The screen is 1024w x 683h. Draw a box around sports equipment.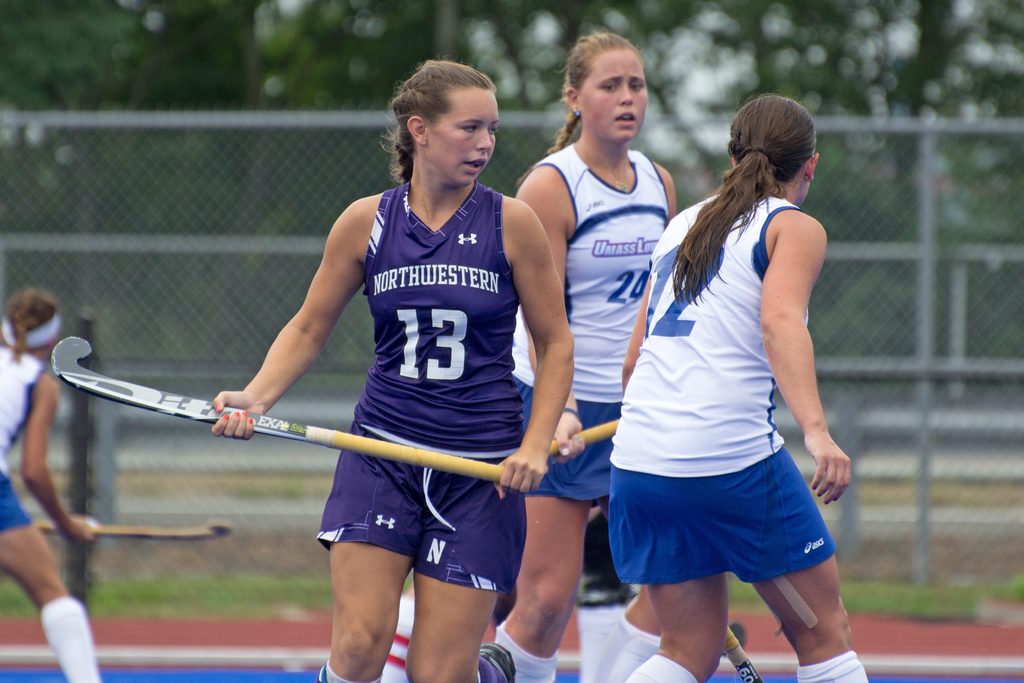
33/523/230/536.
